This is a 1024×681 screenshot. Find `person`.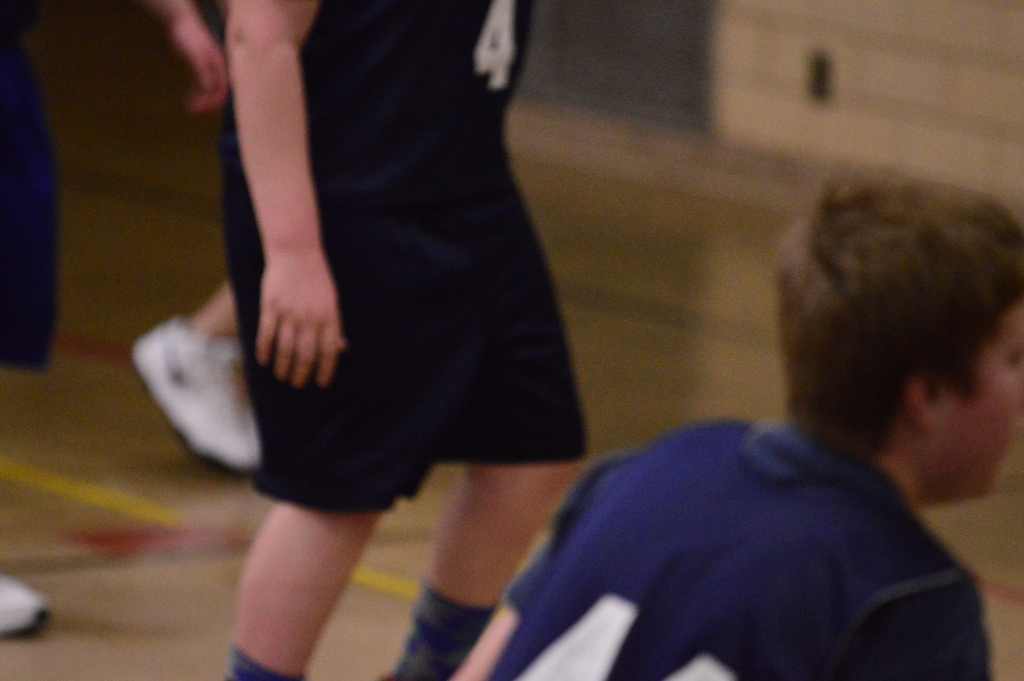
Bounding box: [130,275,262,477].
